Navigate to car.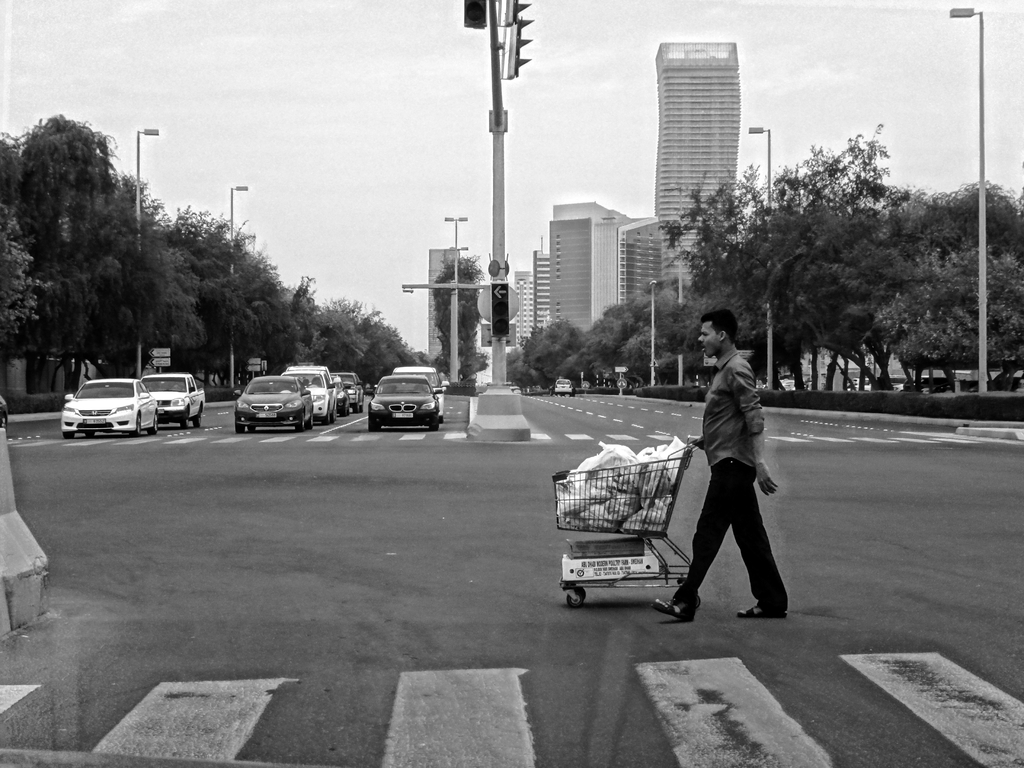
Navigation target: region(391, 364, 448, 422).
